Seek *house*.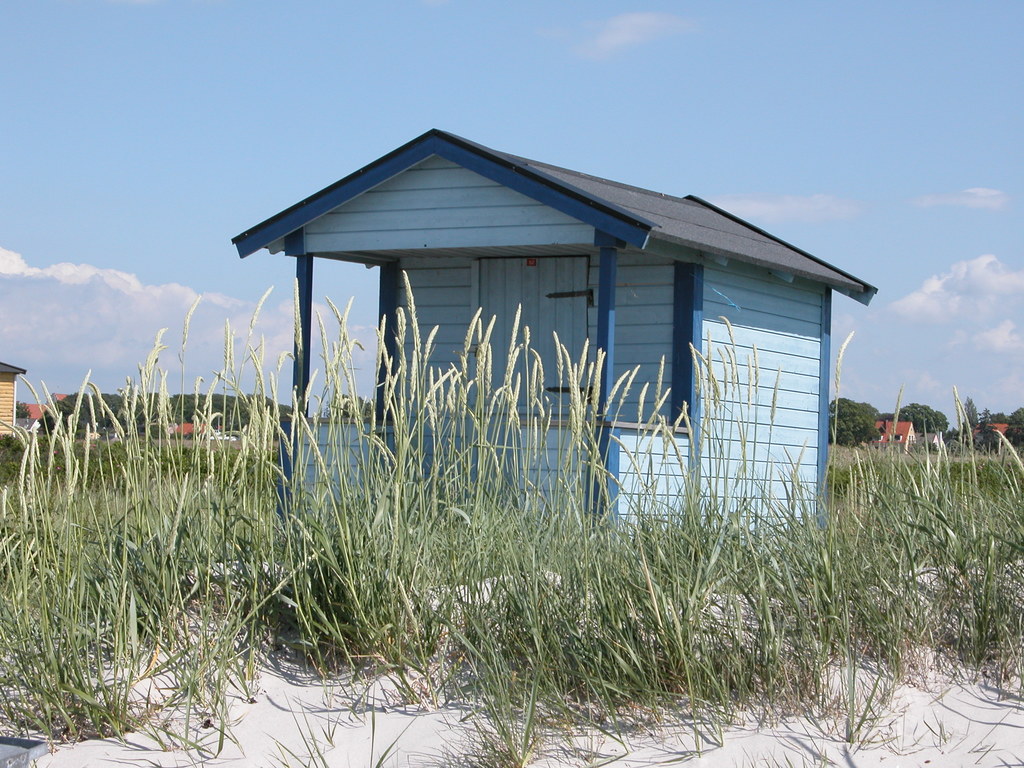
[left=229, top=116, right=880, bottom=522].
